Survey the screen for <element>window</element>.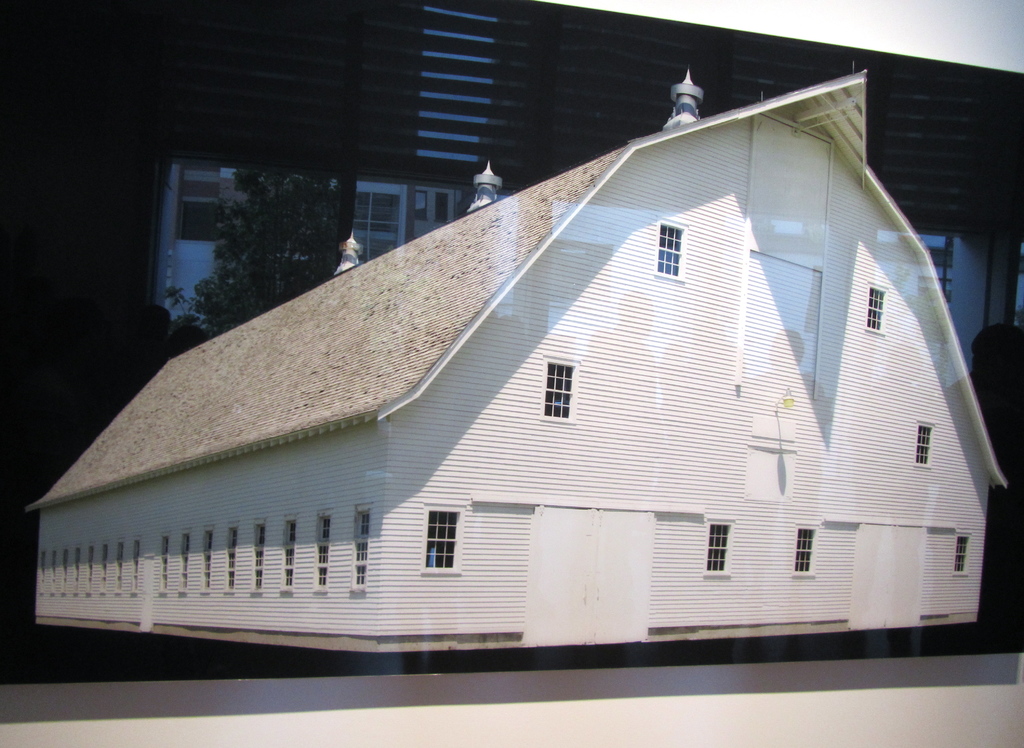
Survey found: detection(278, 513, 297, 592).
